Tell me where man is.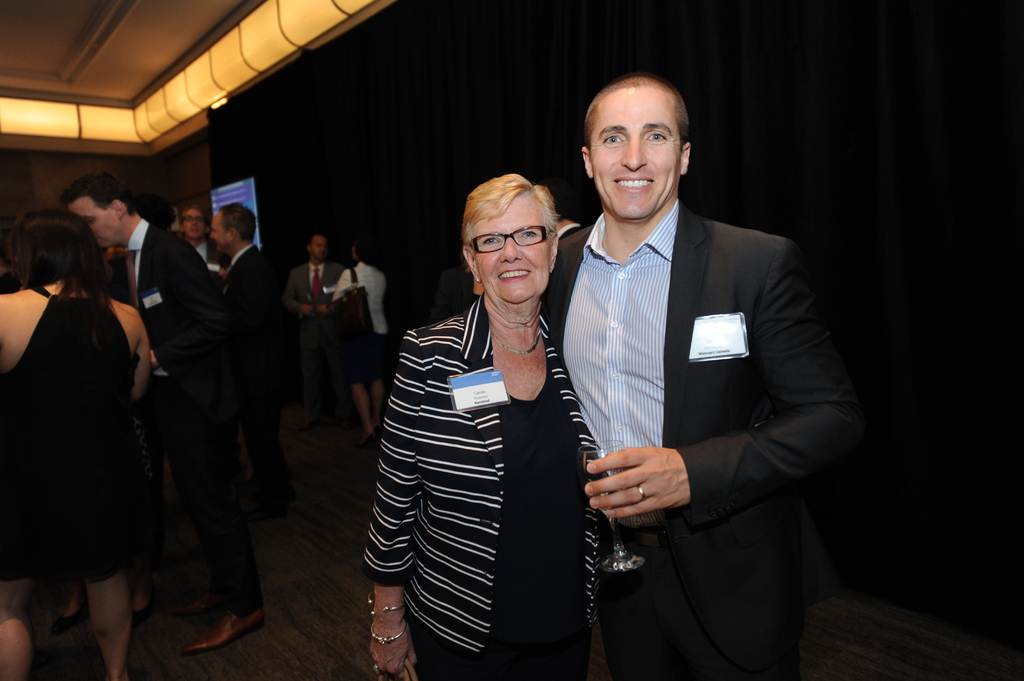
man is at {"x1": 539, "y1": 66, "x2": 865, "y2": 680}.
